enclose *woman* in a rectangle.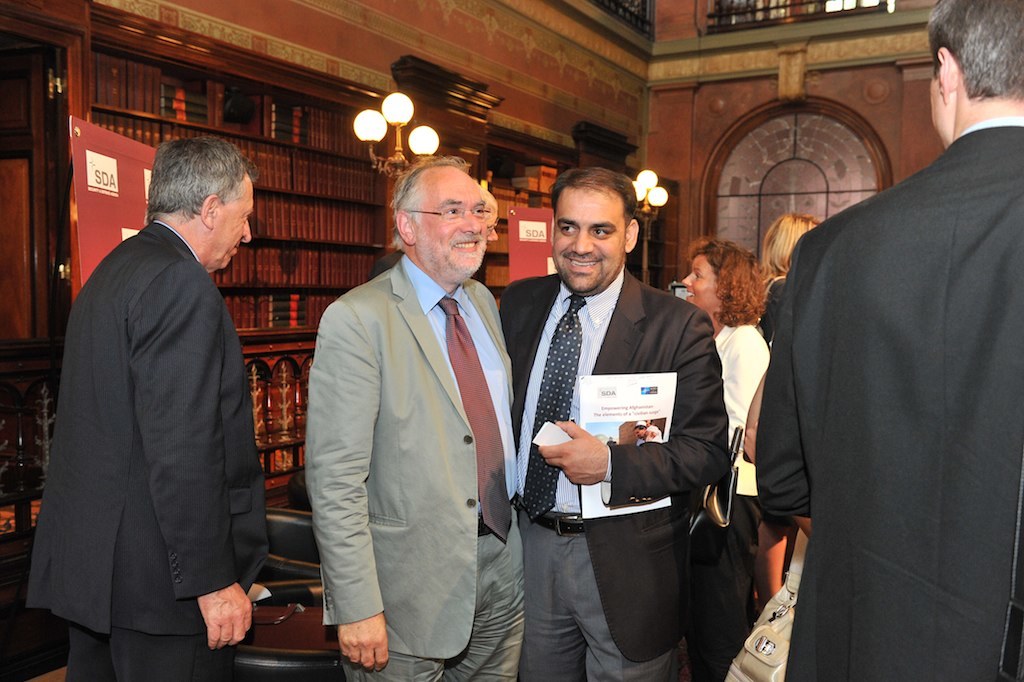
(x1=681, y1=240, x2=770, y2=606).
